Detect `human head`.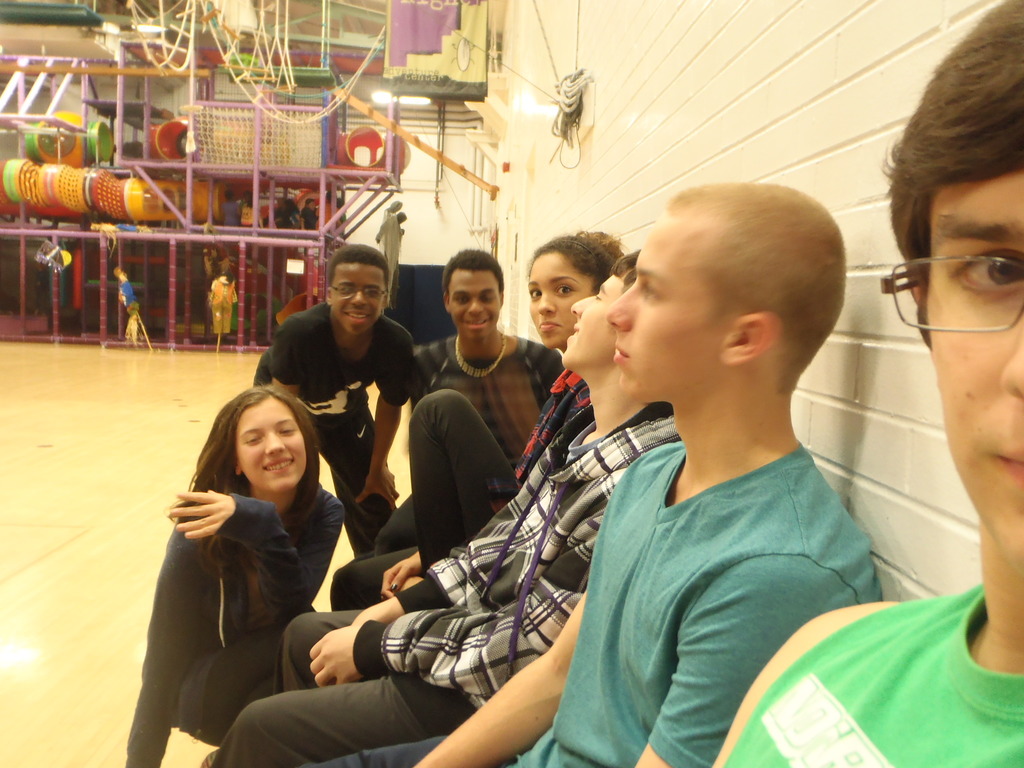
Detected at (245,188,252,201).
